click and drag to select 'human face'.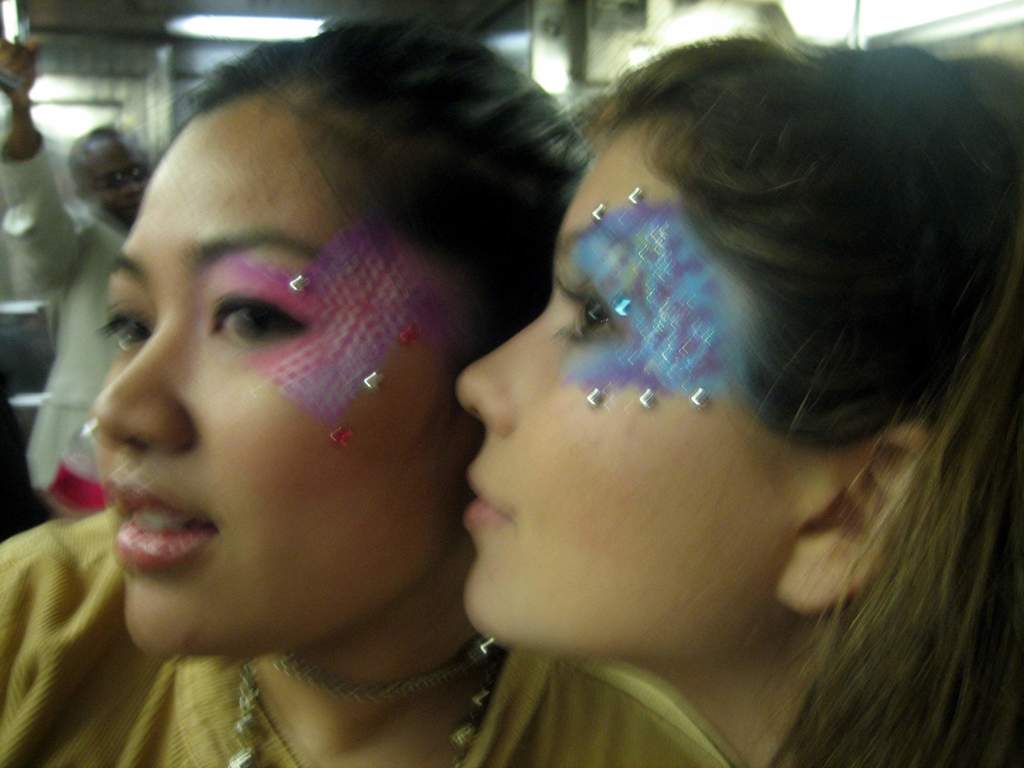
Selection: Rect(458, 135, 779, 643).
